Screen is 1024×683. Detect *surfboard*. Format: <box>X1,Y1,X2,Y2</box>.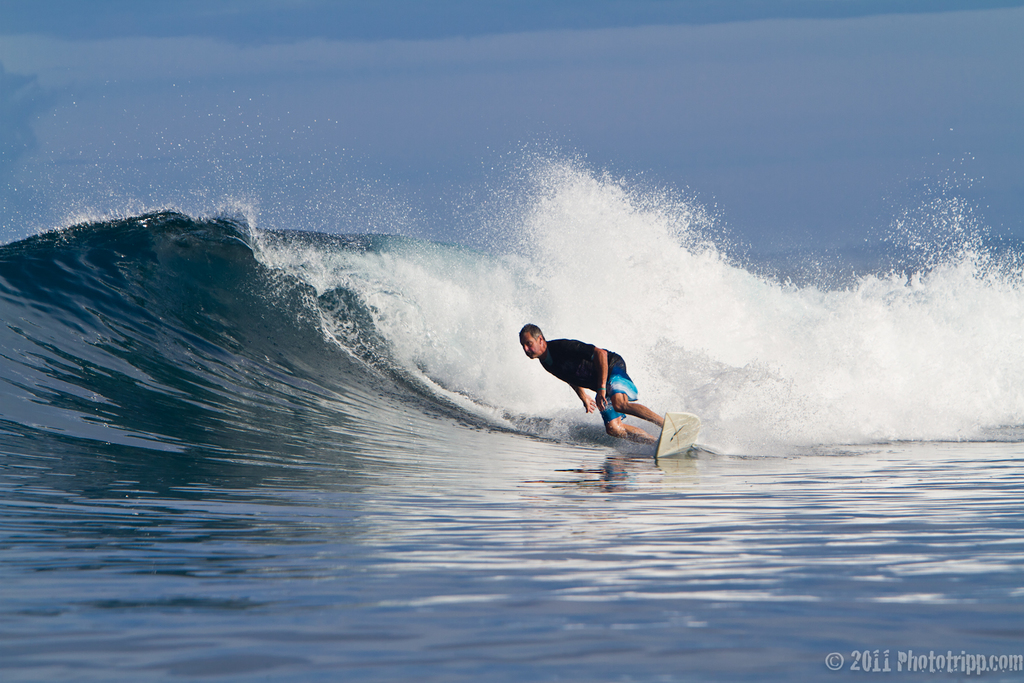
<box>650,410,704,460</box>.
